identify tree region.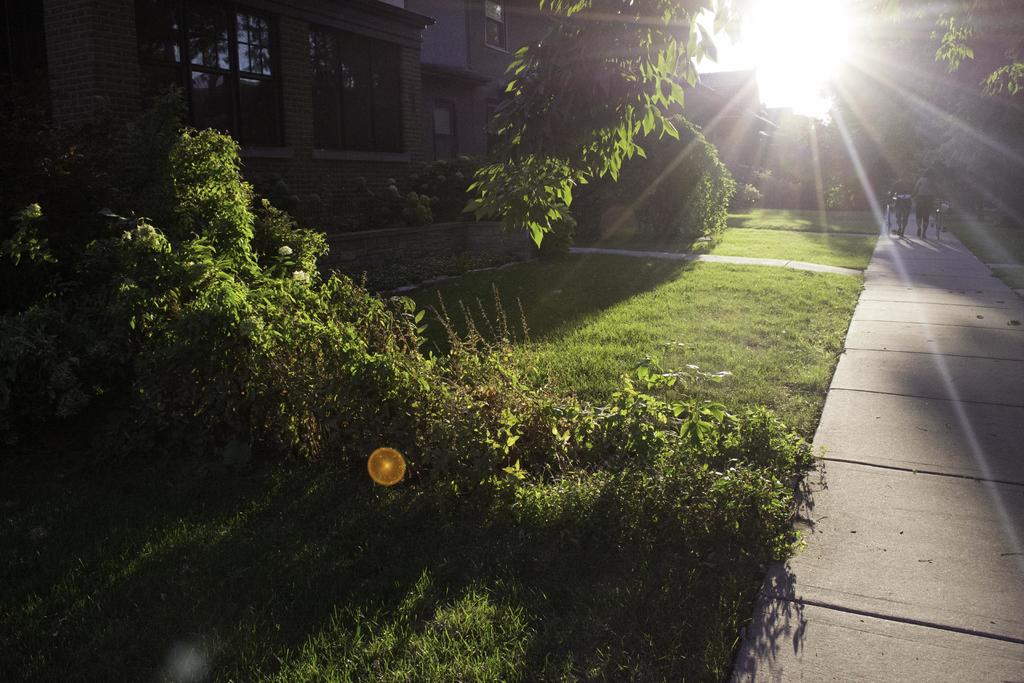
Region: bbox=(606, 111, 740, 249).
